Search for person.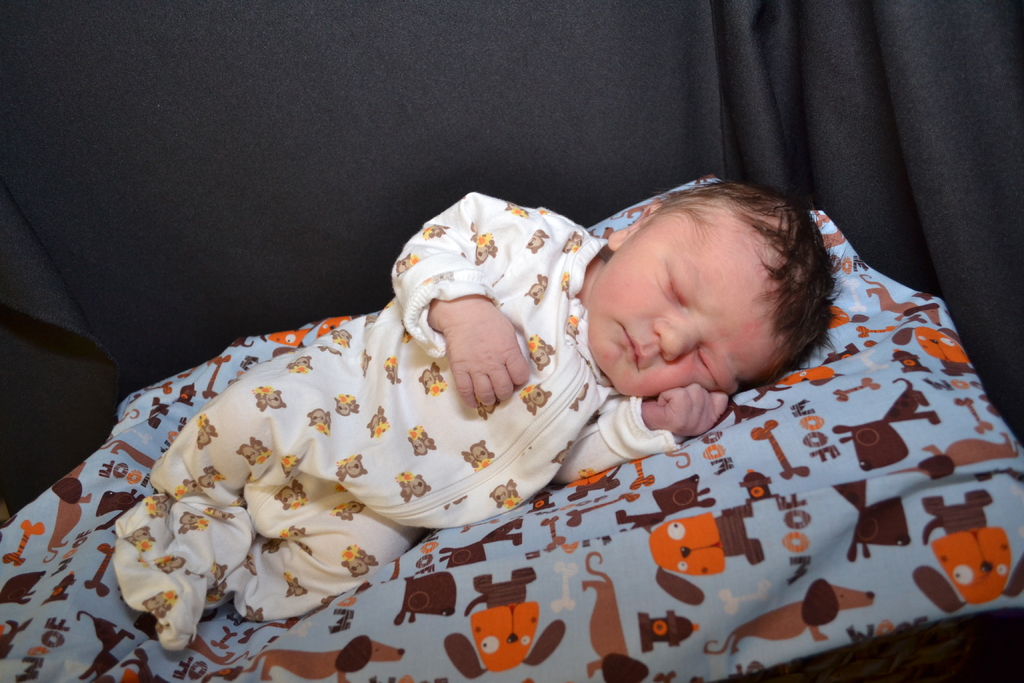
Found at bbox=(108, 131, 840, 659).
